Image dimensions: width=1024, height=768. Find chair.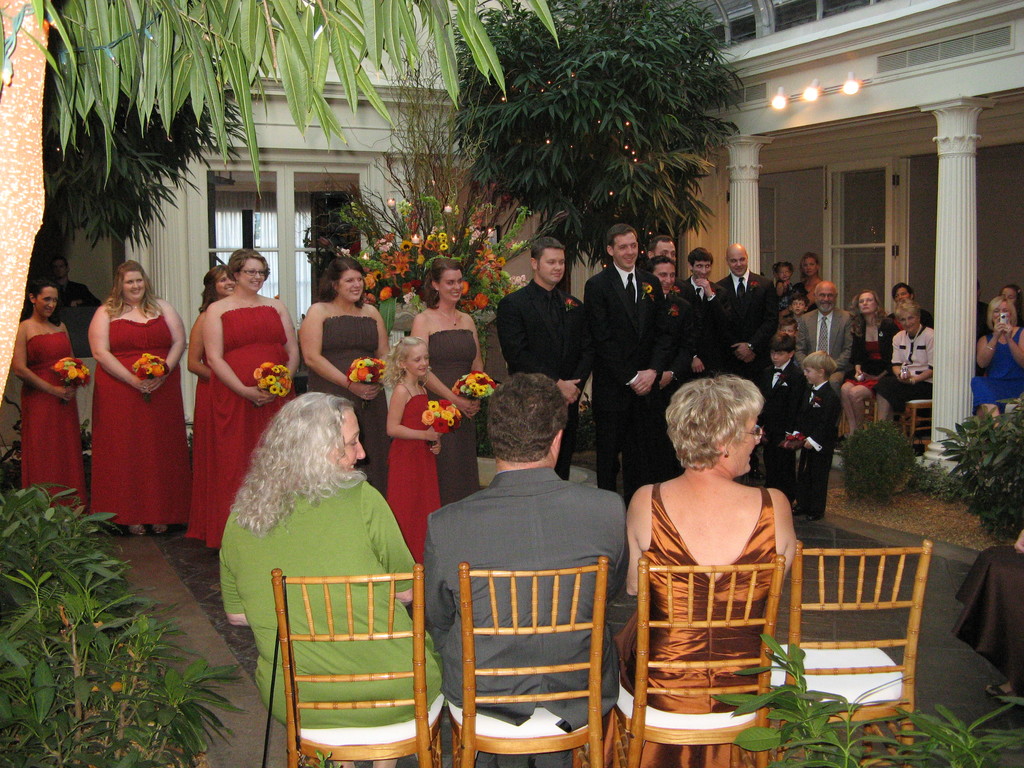
904, 397, 931, 448.
